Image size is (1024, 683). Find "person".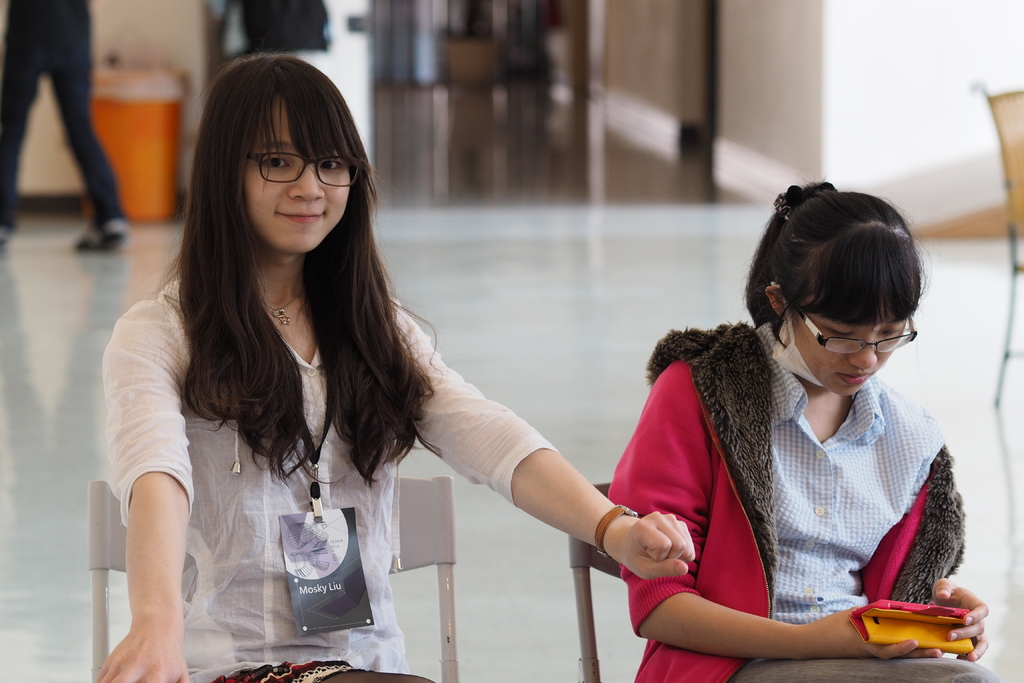
Rect(605, 176, 1002, 682).
